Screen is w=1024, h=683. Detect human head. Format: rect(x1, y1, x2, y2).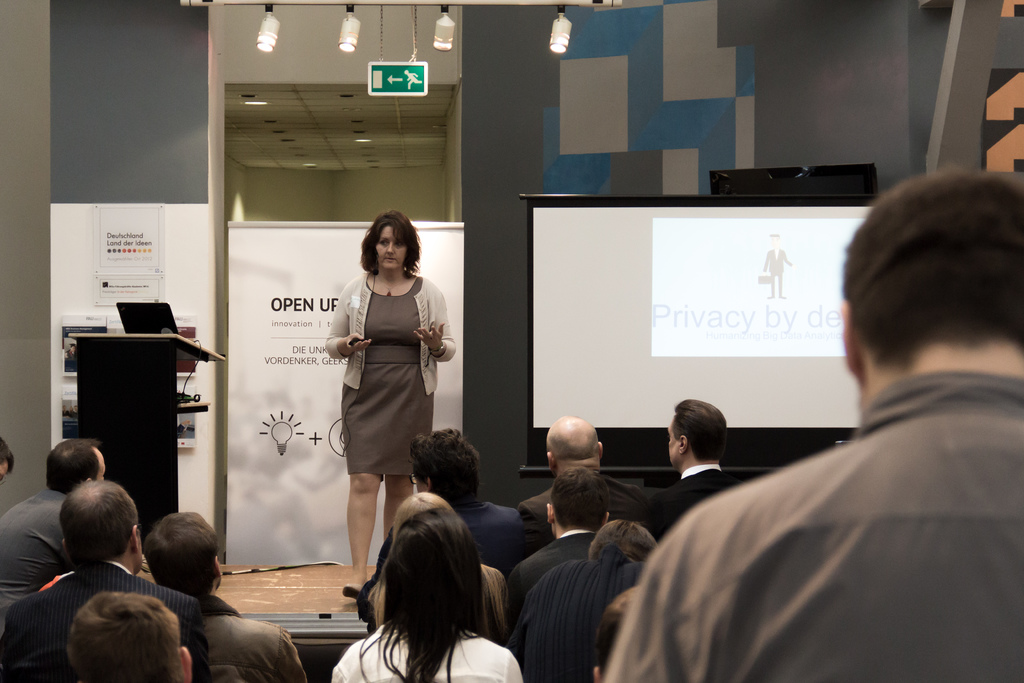
rect(369, 213, 419, 274).
